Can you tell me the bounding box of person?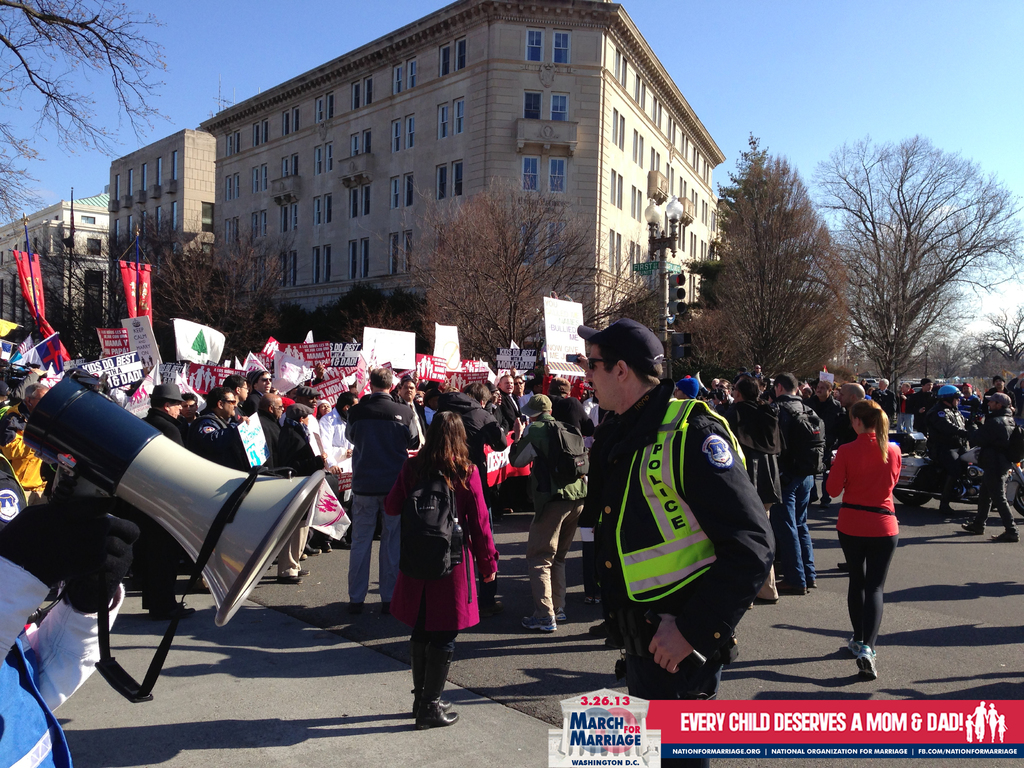
<box>189,375,253,477</box>.
